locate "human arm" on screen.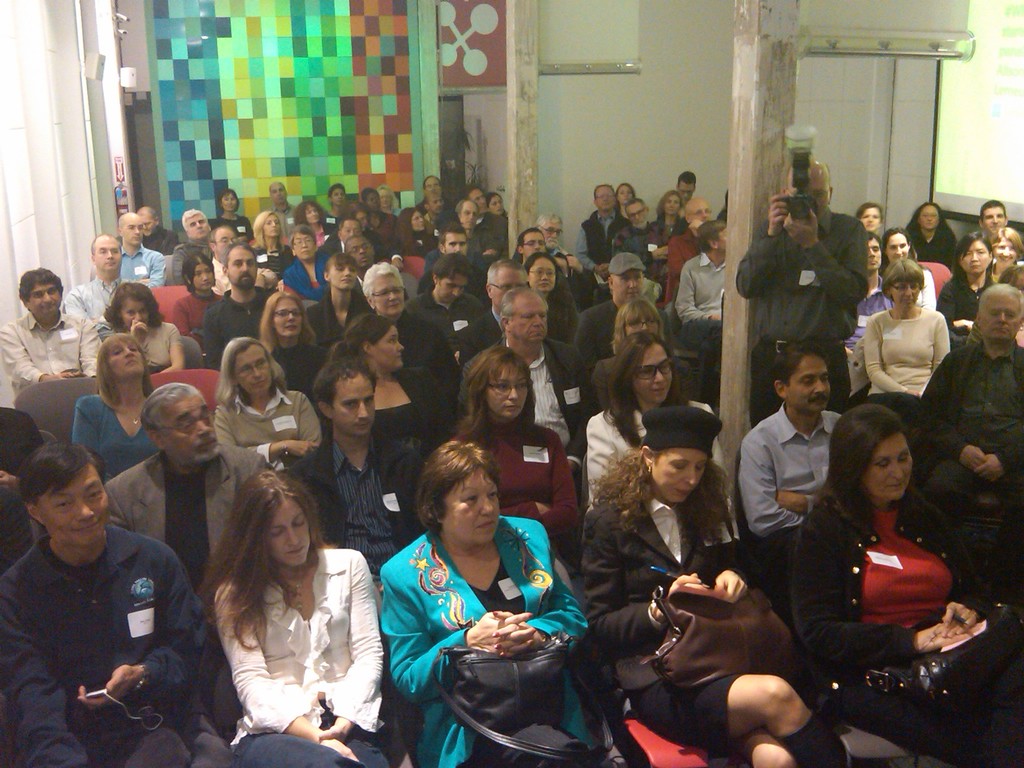
On screen at Rect(70, 547, 206, 714).
